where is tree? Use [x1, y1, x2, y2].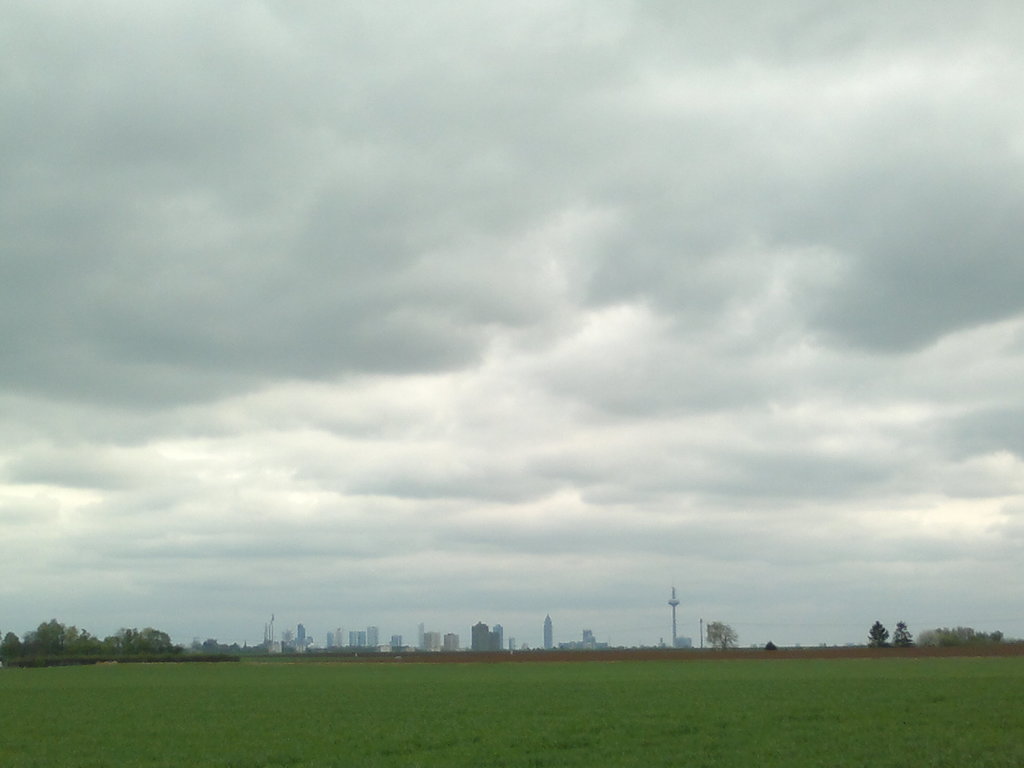
[892, 621, 920, 644].
